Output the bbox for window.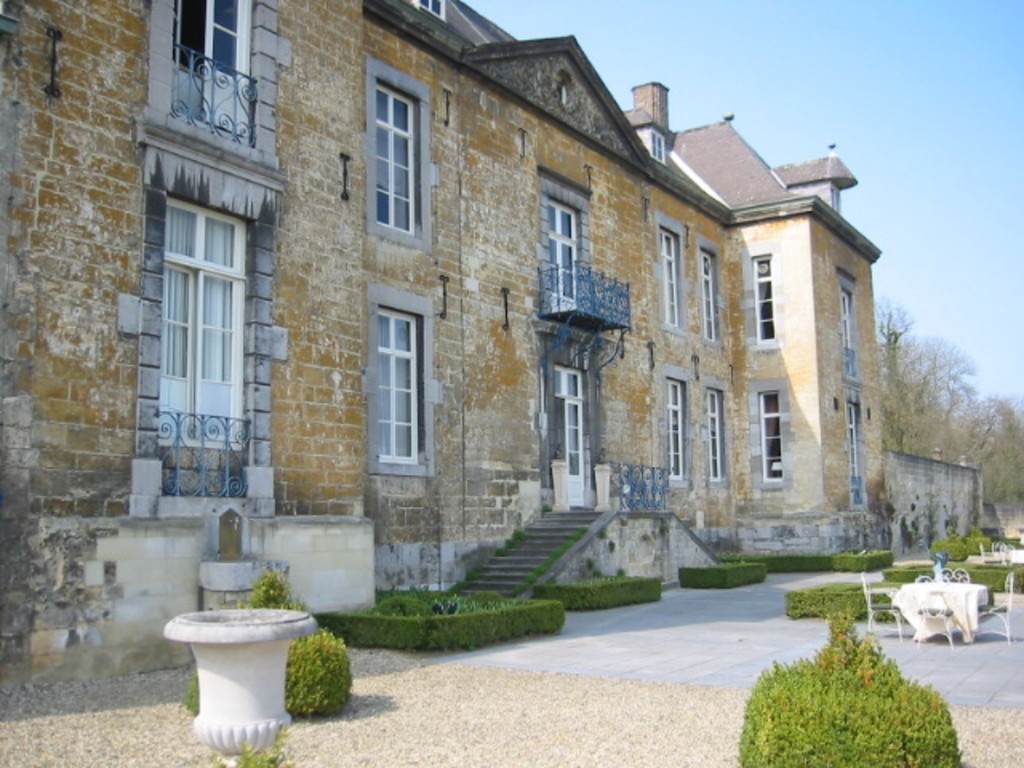
654,208,686,338.
